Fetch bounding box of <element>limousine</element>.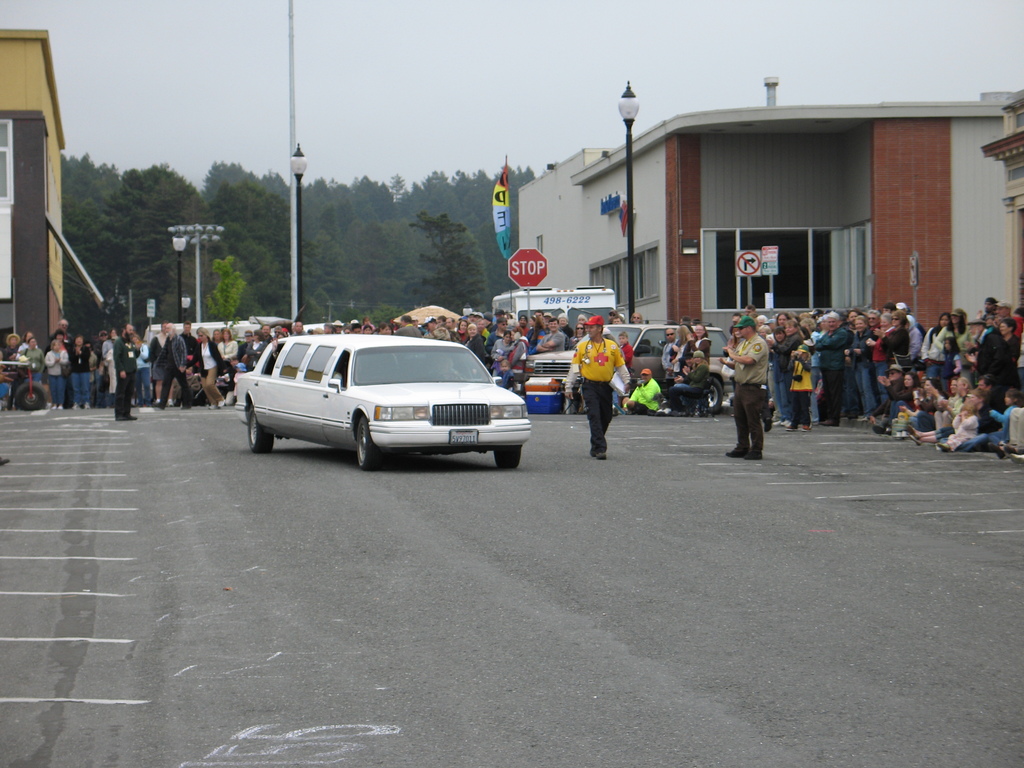
Bbox: (left=224, top=324, right=537, bottom=467).
